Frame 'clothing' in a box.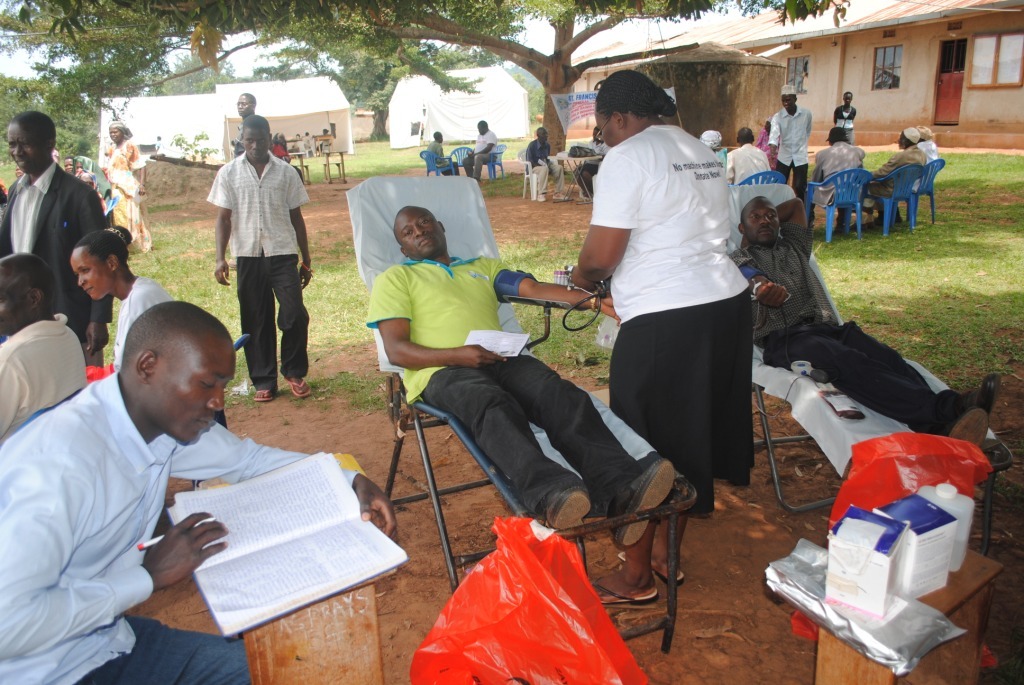
locate(103, 140, 154, 257).
